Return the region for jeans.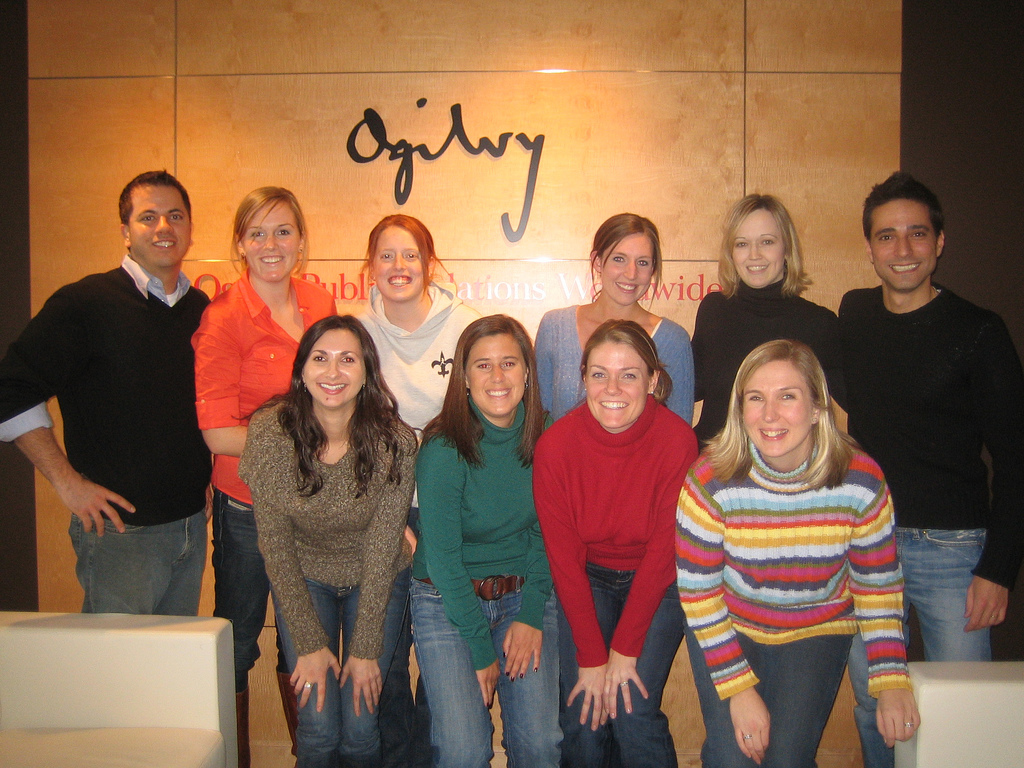
412, 580, 557, 767.
